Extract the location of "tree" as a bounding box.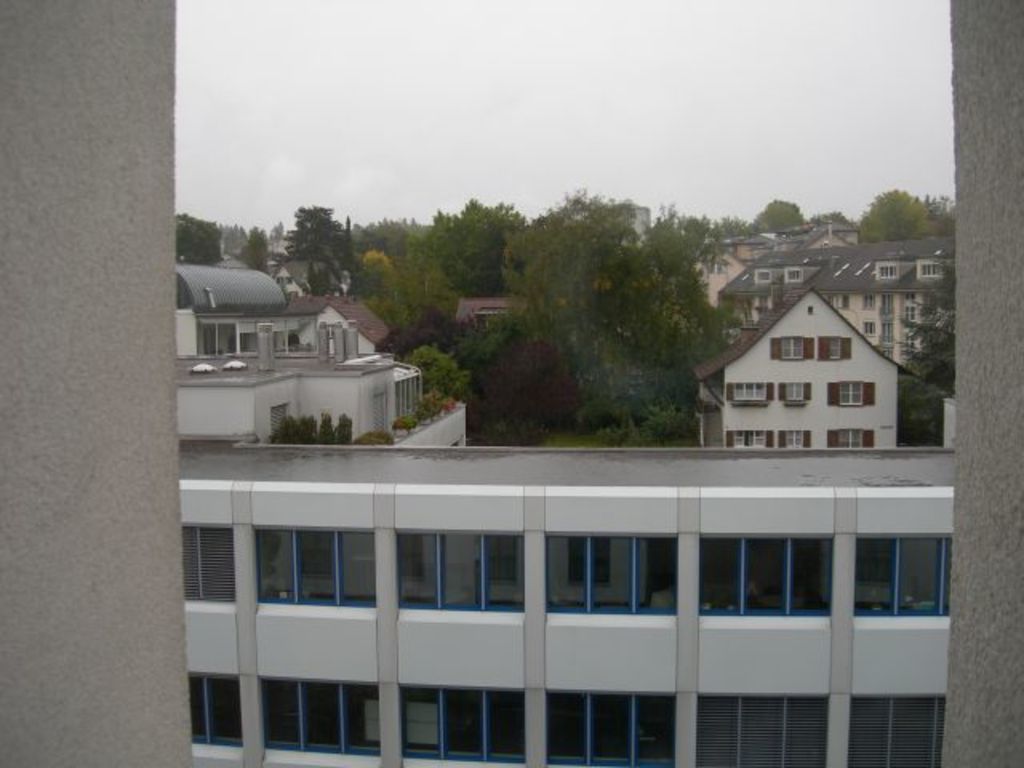
<region>741, 186, 834, 235</region>.
